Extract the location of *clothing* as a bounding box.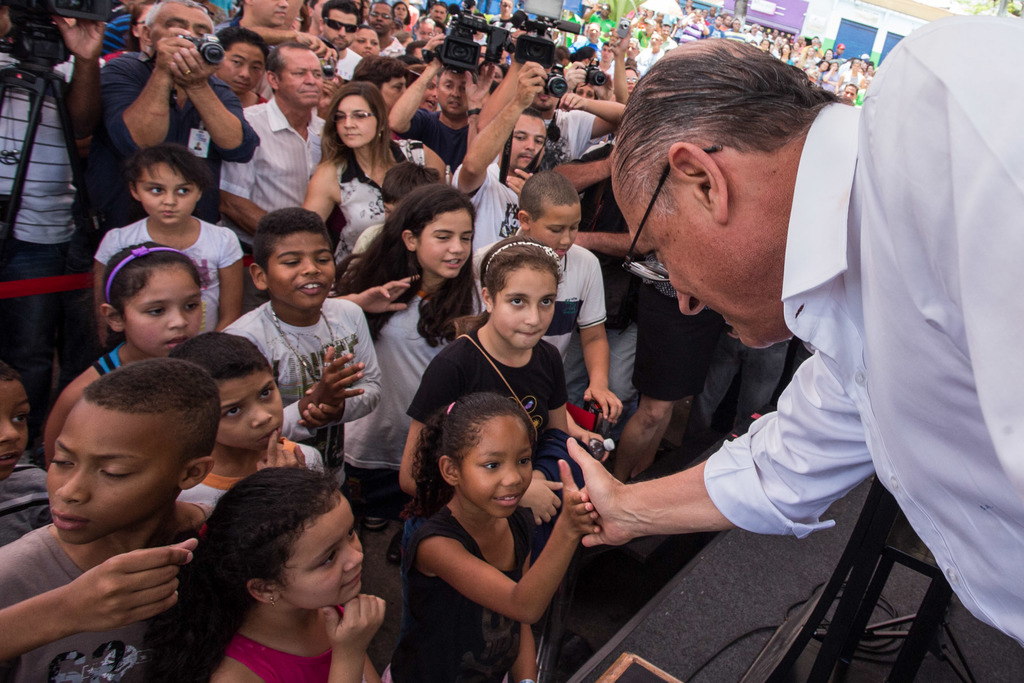
box=[0, 501, 207, 682].
